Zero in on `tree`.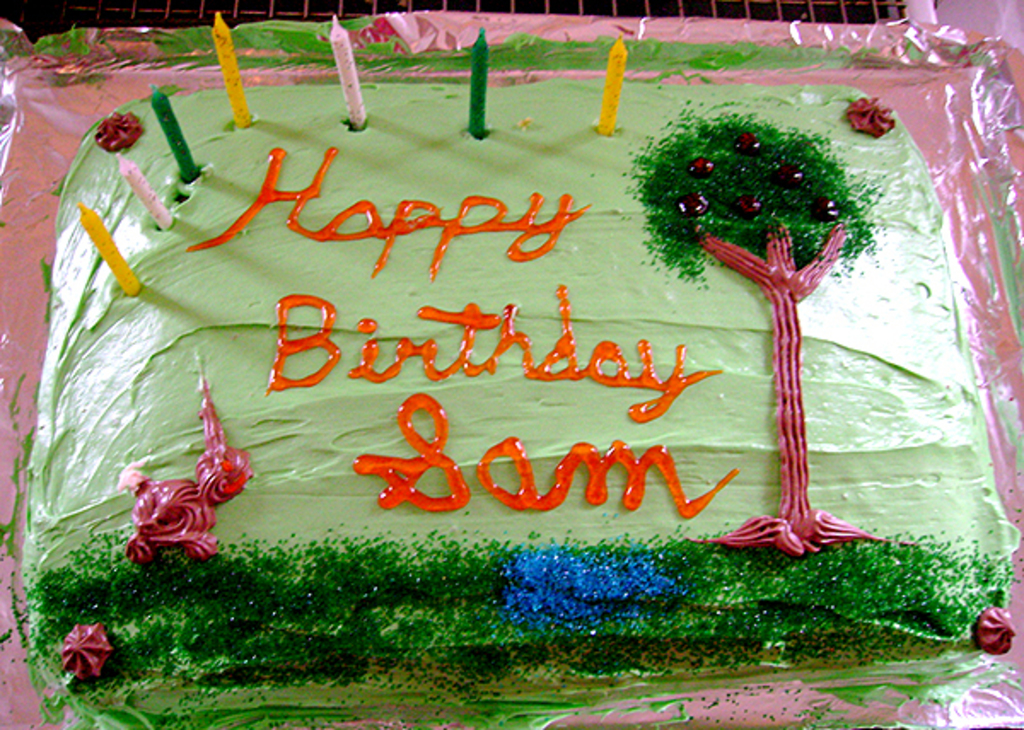
Zeroed in: (left=596, top=61, right=940, bottom=537).
